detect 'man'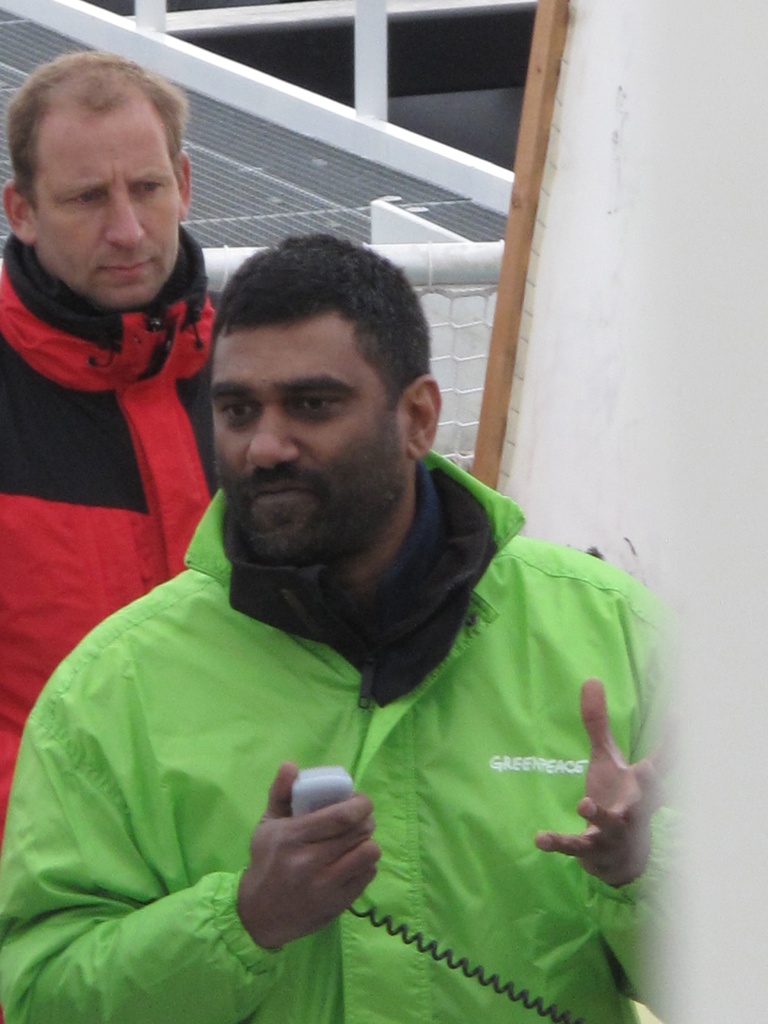
pyautogui.locateOnScreen(0, 220, 687, 1023)
